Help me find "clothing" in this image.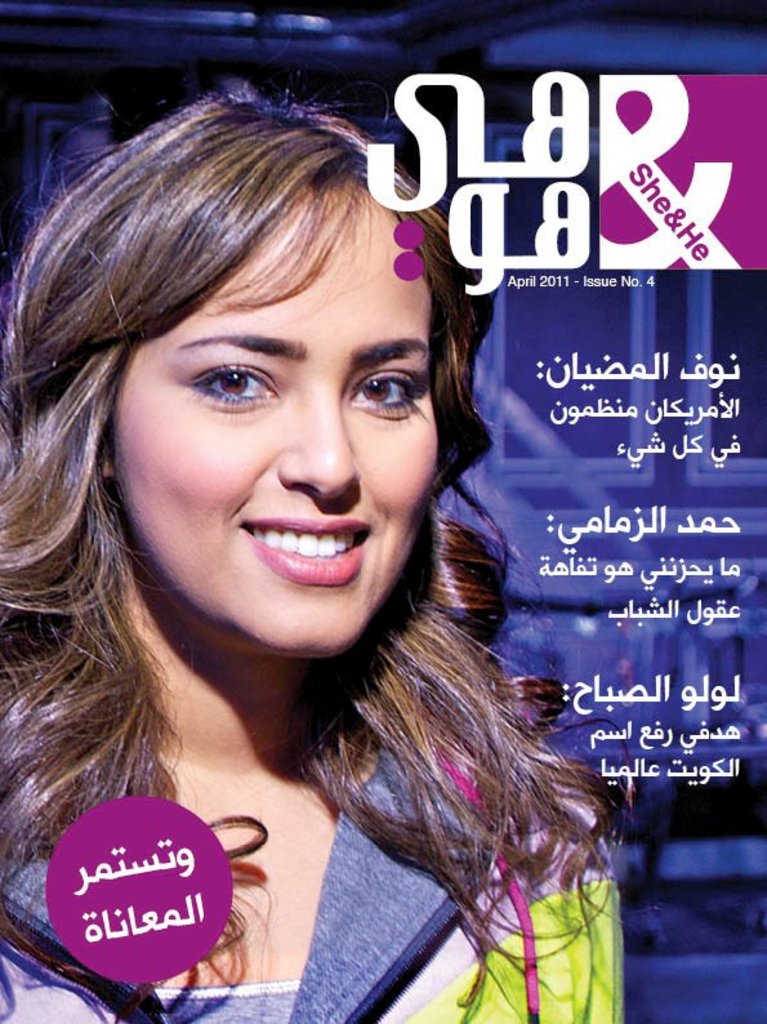
Found it: x1=22 y1=538 x2=641 y2=1012.
